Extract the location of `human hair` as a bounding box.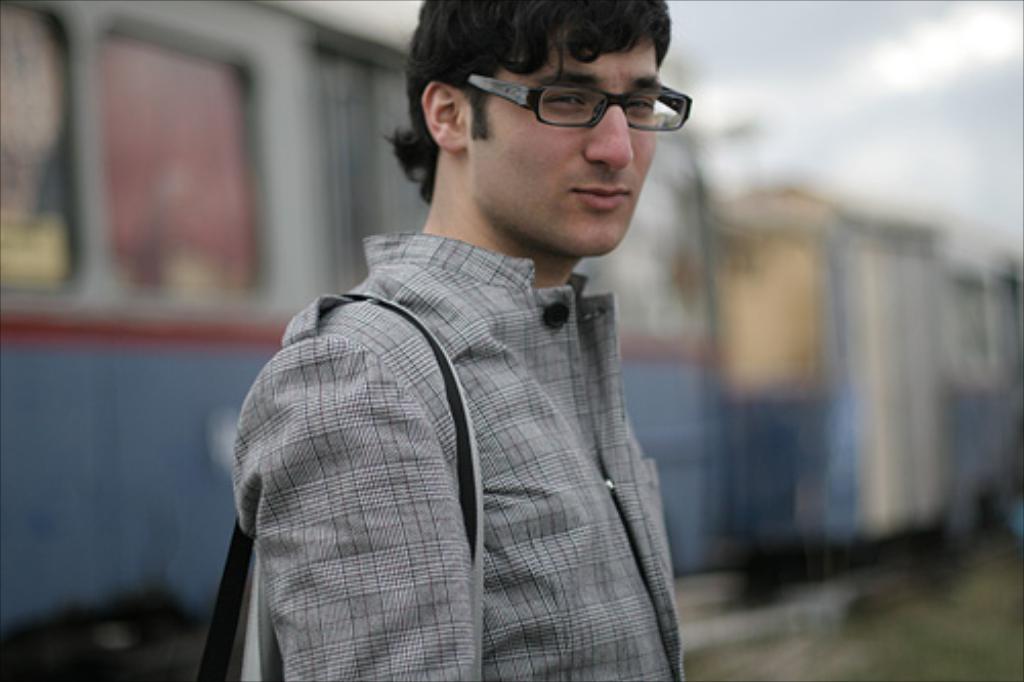
BBox(399, 0, 713, 186).
